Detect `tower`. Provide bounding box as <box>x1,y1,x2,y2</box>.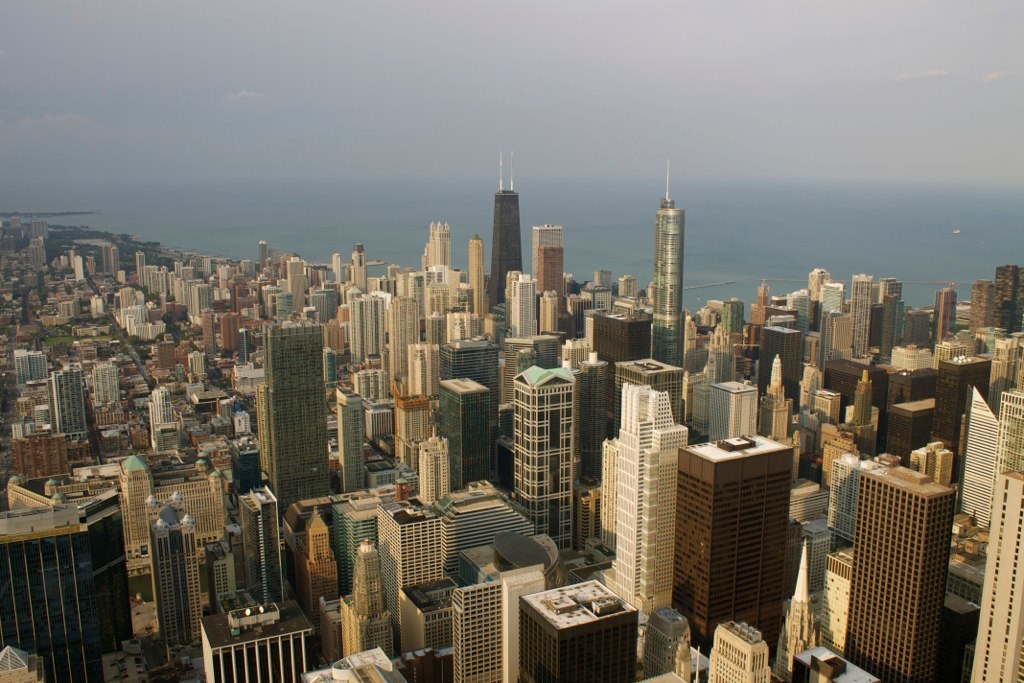
<box>687,262,1023,682</box>.
